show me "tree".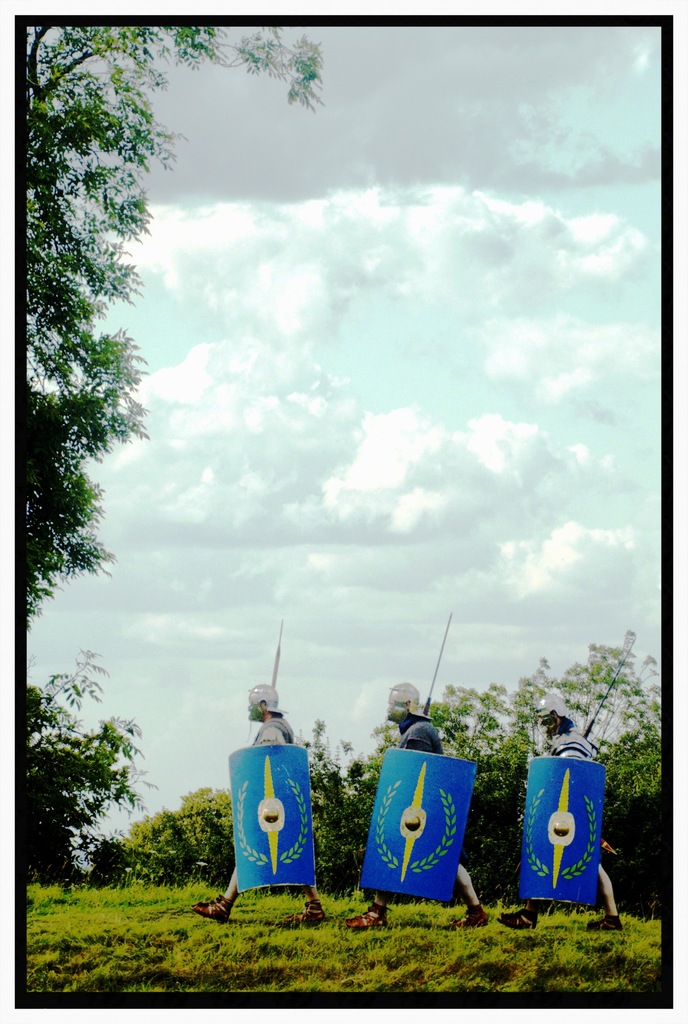
"tree" is here: [25,24,324,874].
